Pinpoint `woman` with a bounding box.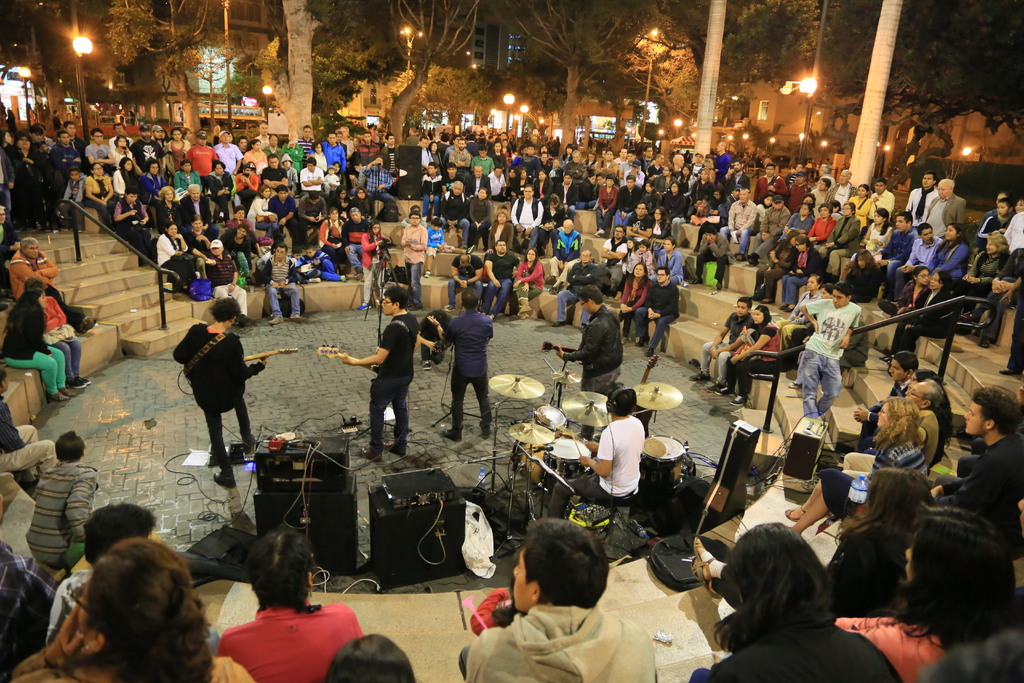
bbox(806, 201, 834, 247).
